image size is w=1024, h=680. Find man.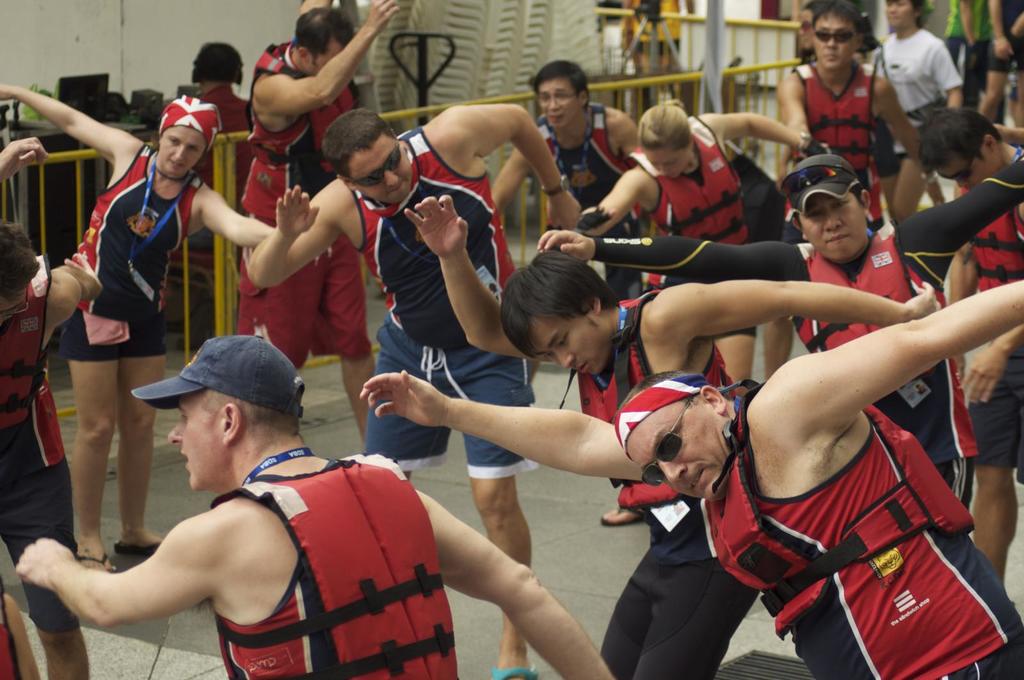
locate(541, 146, 1023, 508).
